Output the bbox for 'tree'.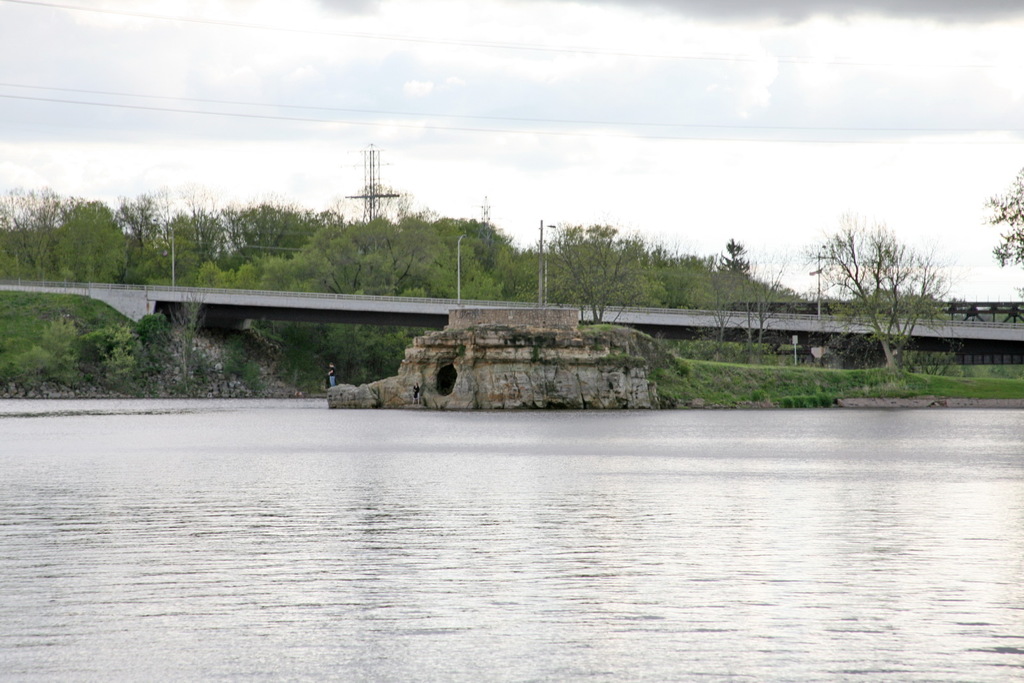
(216, 198, 310, 264).
